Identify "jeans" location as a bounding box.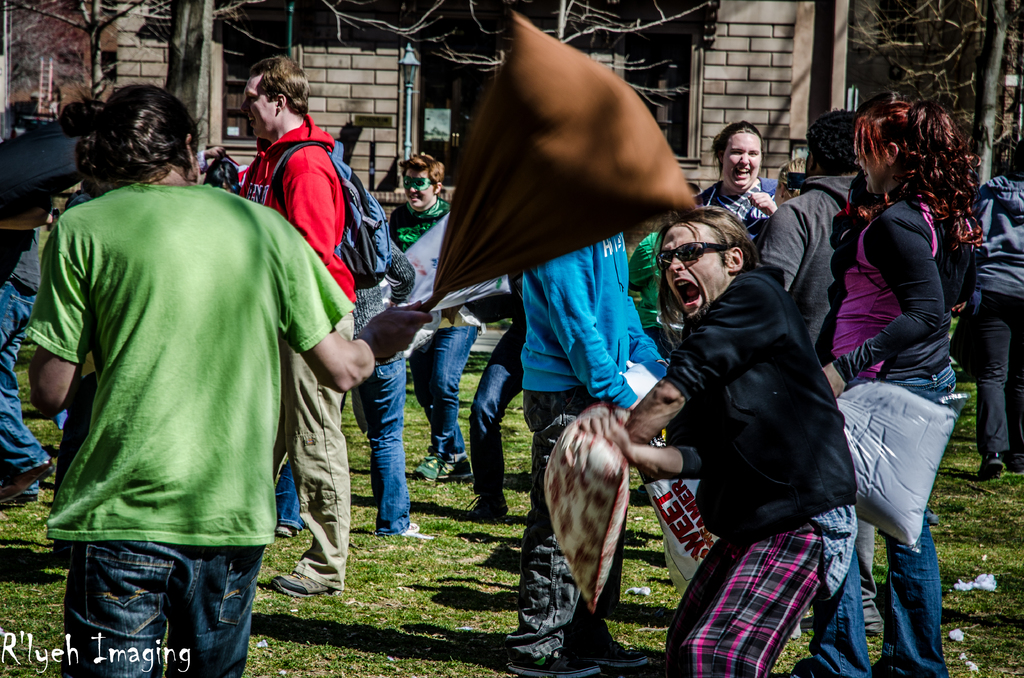
pyautogui.locateOnScreen(801, 360, 960, 677).
